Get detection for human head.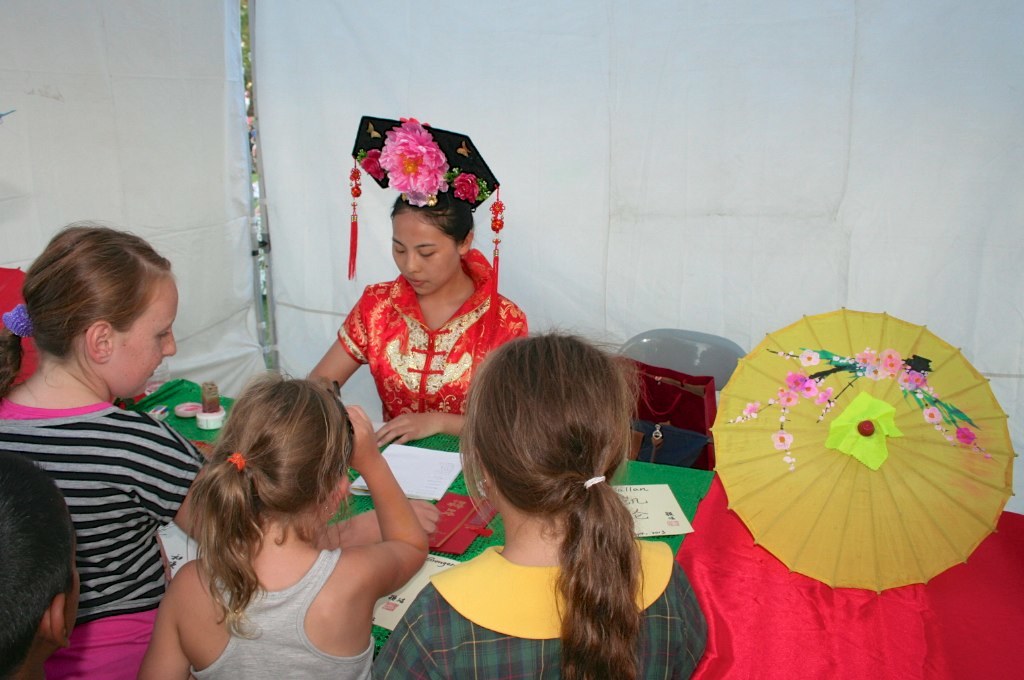
Detection: (left=0, top=457, right=78, bottom=674).
